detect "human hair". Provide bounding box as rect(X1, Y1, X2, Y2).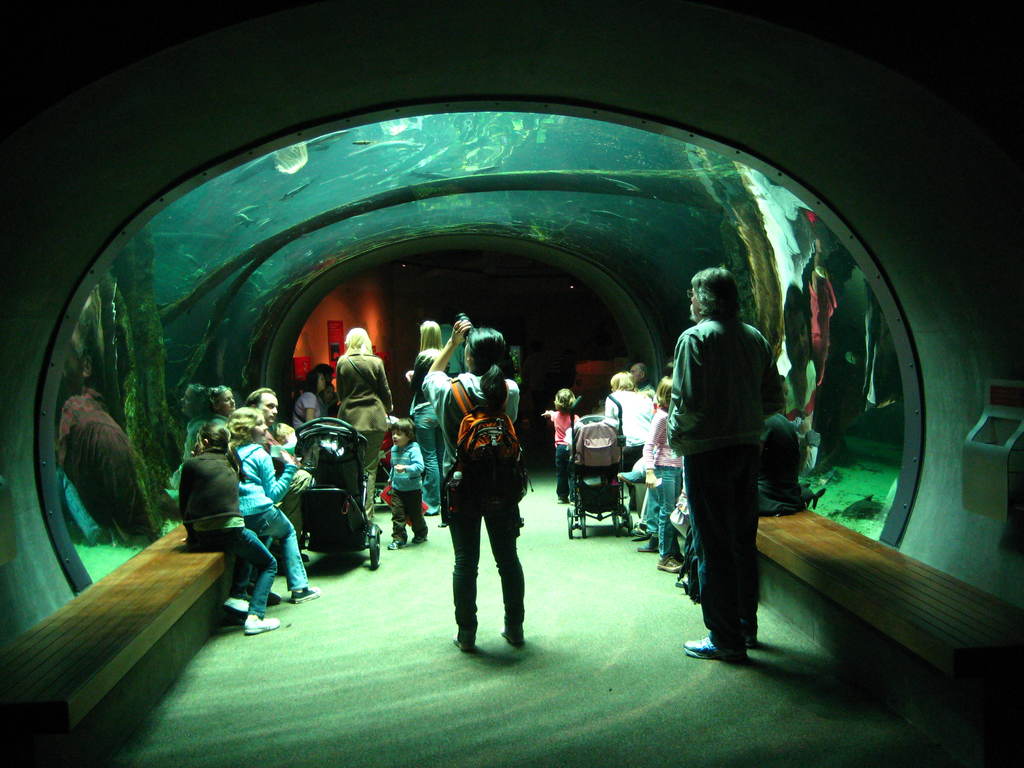
rect(394, 417, 418, 446).
